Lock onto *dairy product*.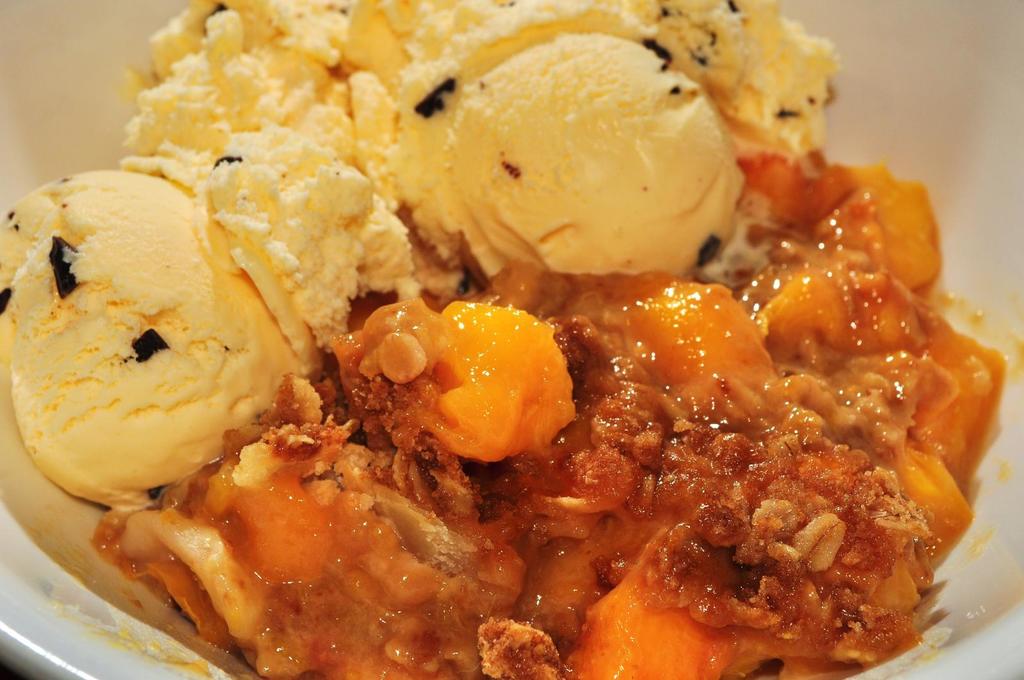
Locked: left=31, top=170, right=264, bottom=503.
